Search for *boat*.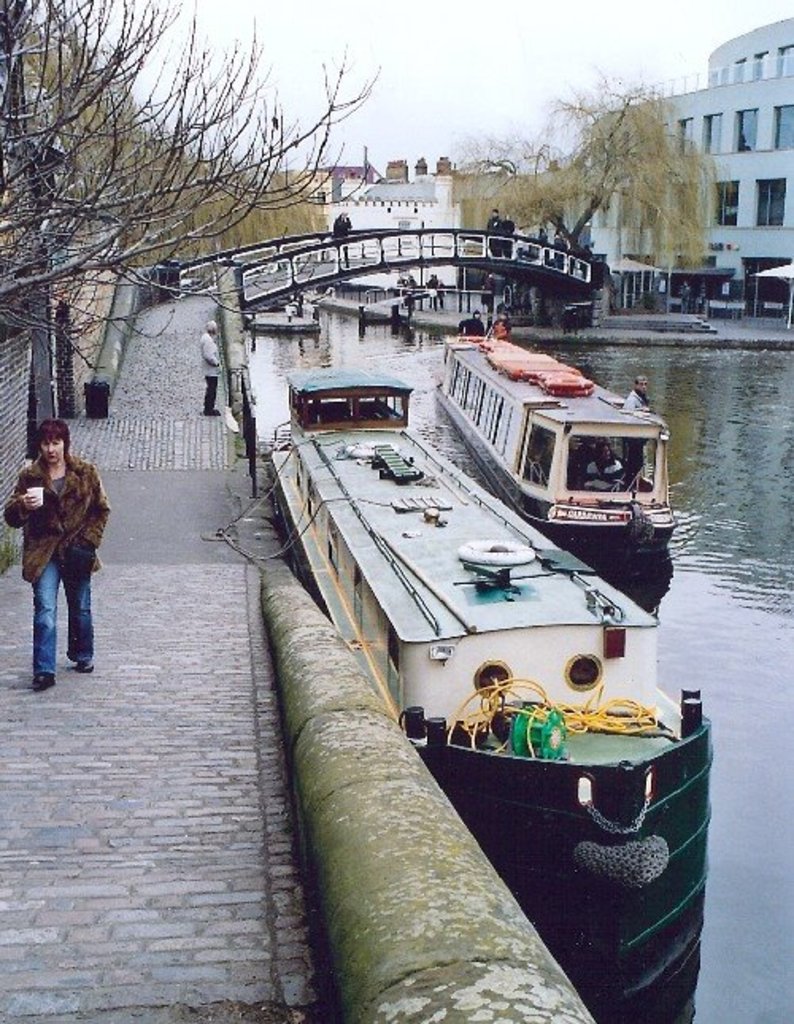
Found at (left=222, top=276, right=742, bottom=965).
